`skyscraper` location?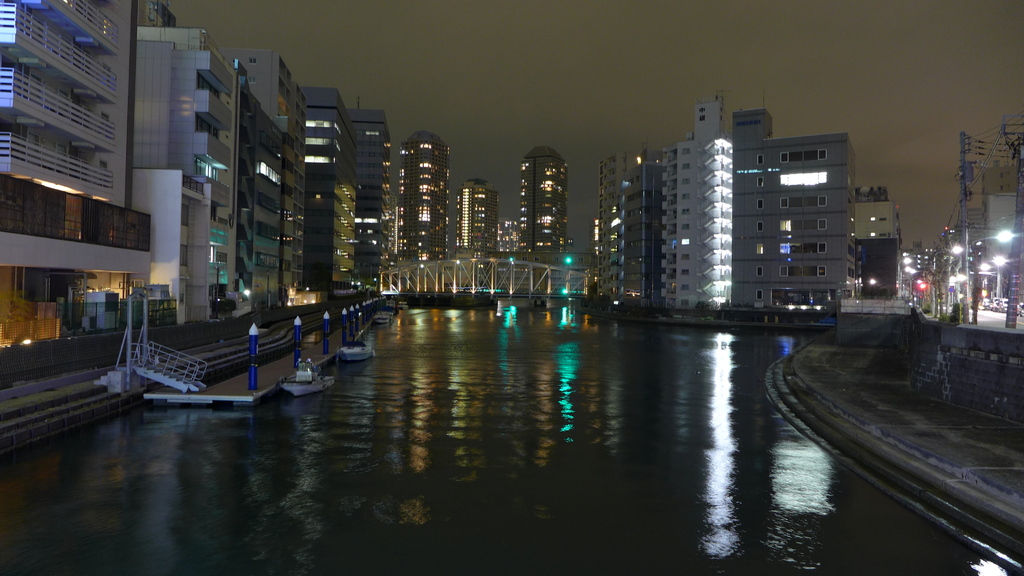
bbox(596, 143, 639, 335)
